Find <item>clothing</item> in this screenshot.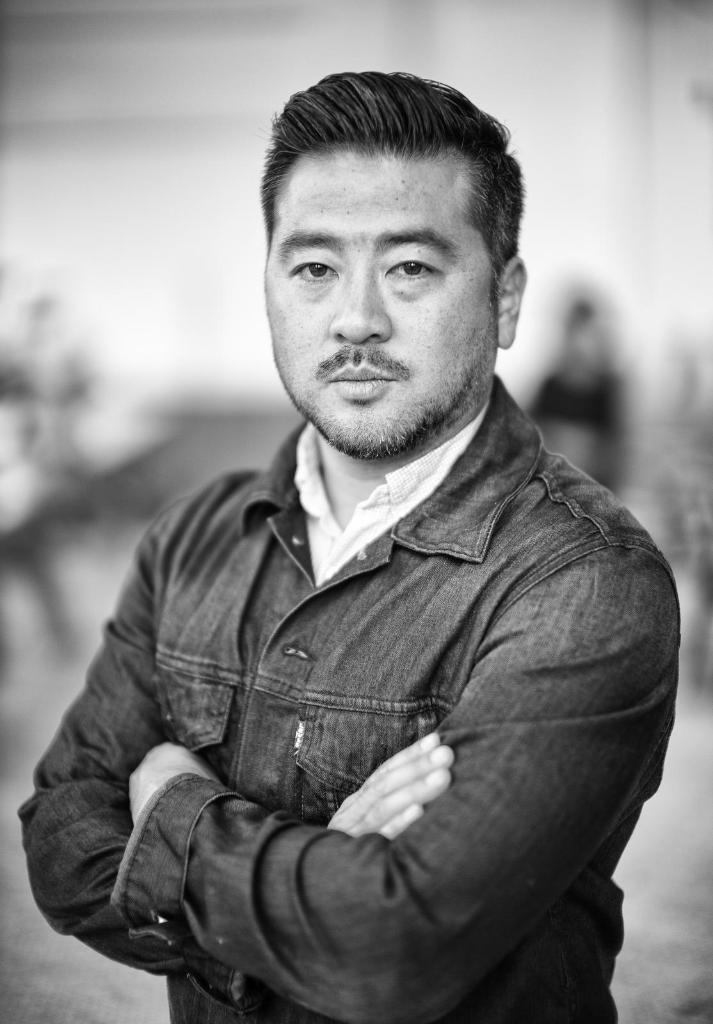
The bounding box for <item>clothing</item> is x1=12 y1=374 x2=680 y2=1023.
